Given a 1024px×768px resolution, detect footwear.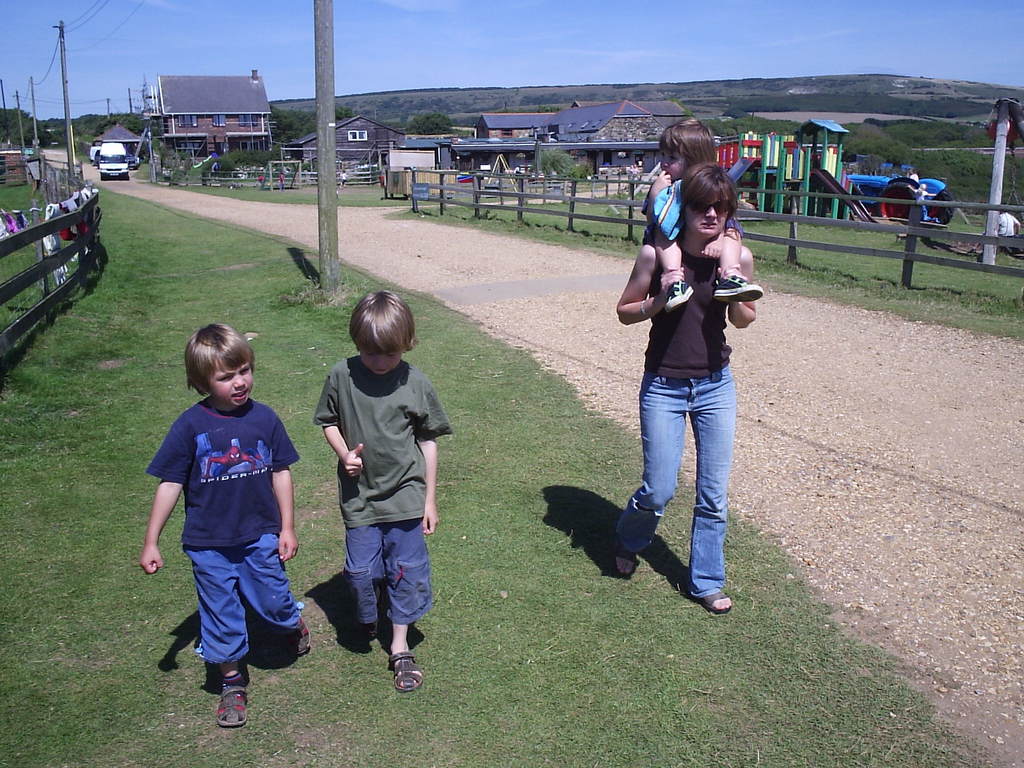
<region>605, 529, 638, 588</region>.
